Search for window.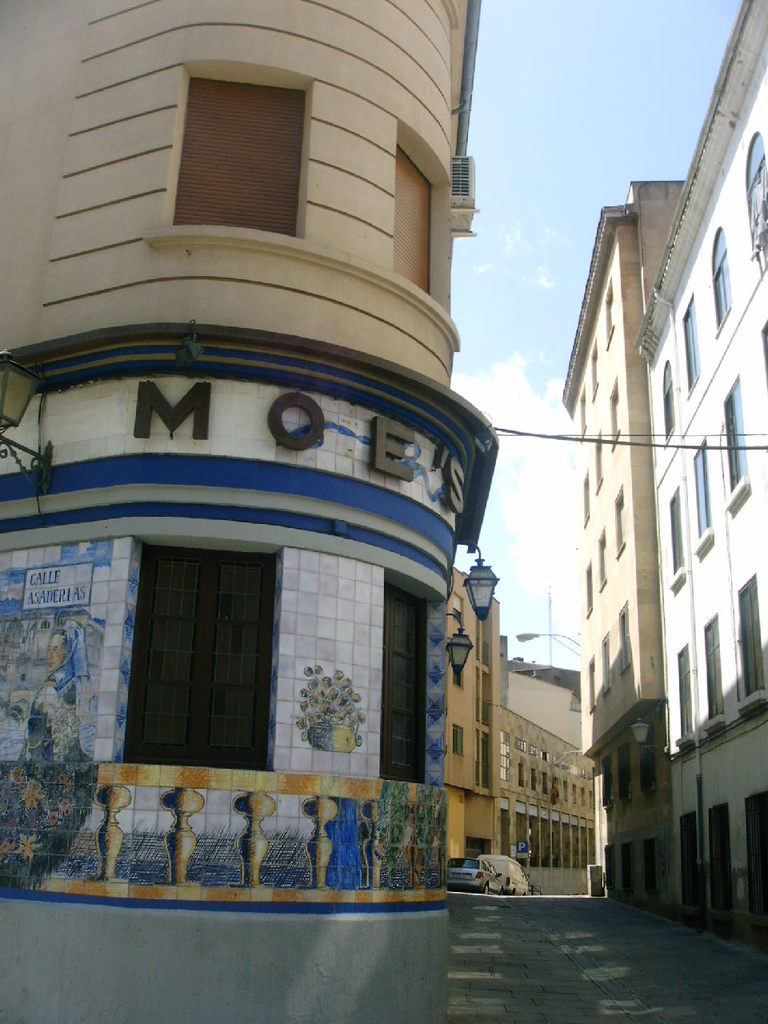
Found at x1=735 y1=571 x2=766 y2=703.
